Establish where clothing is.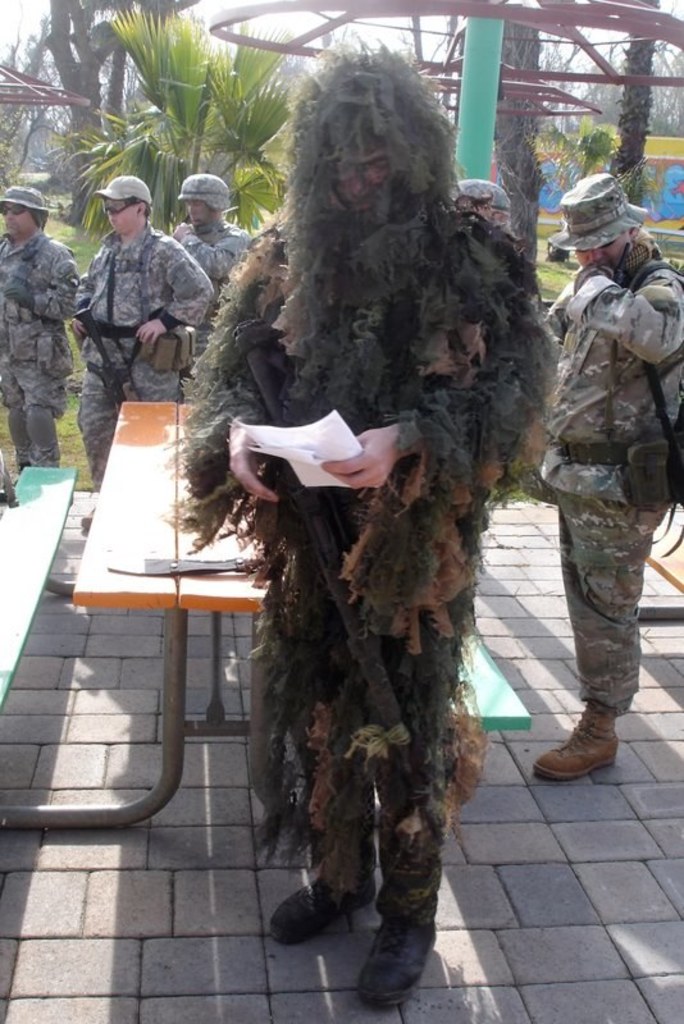
Established at crop(529, 147, 678, 764).
